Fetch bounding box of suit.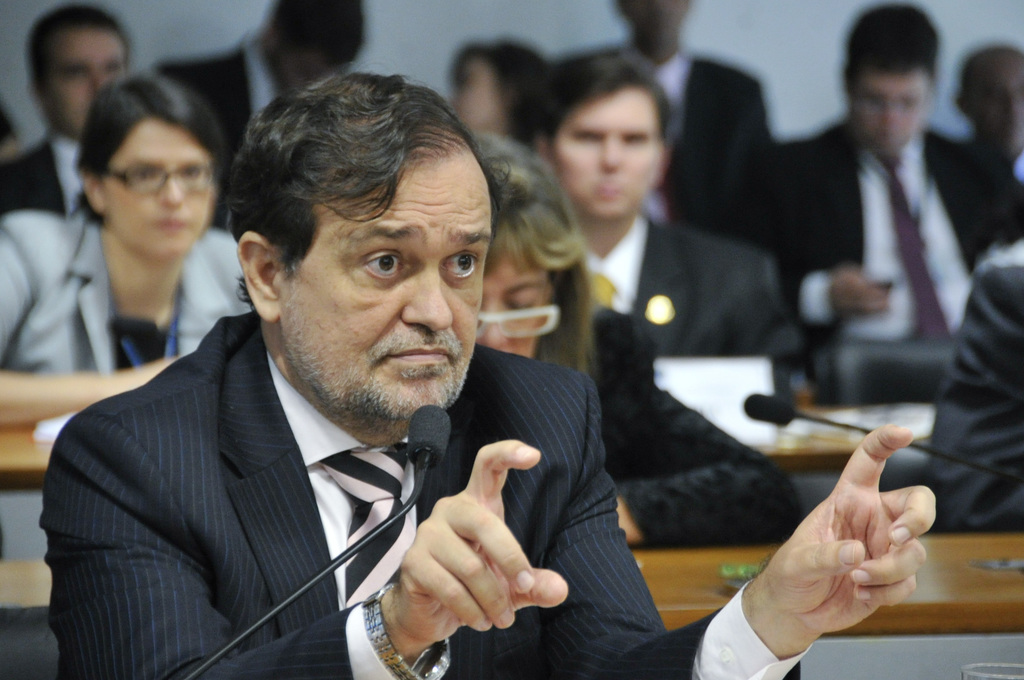
Bbox: bbox=(37, 307, 801, 679).
